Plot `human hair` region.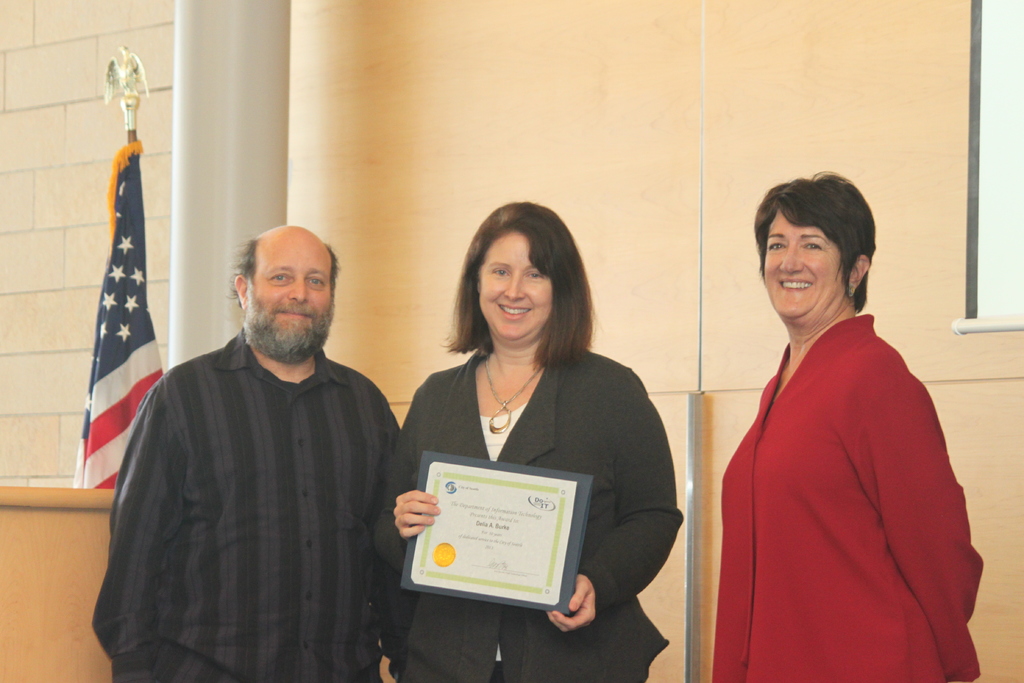
Plotted at 461:207:593:365.
